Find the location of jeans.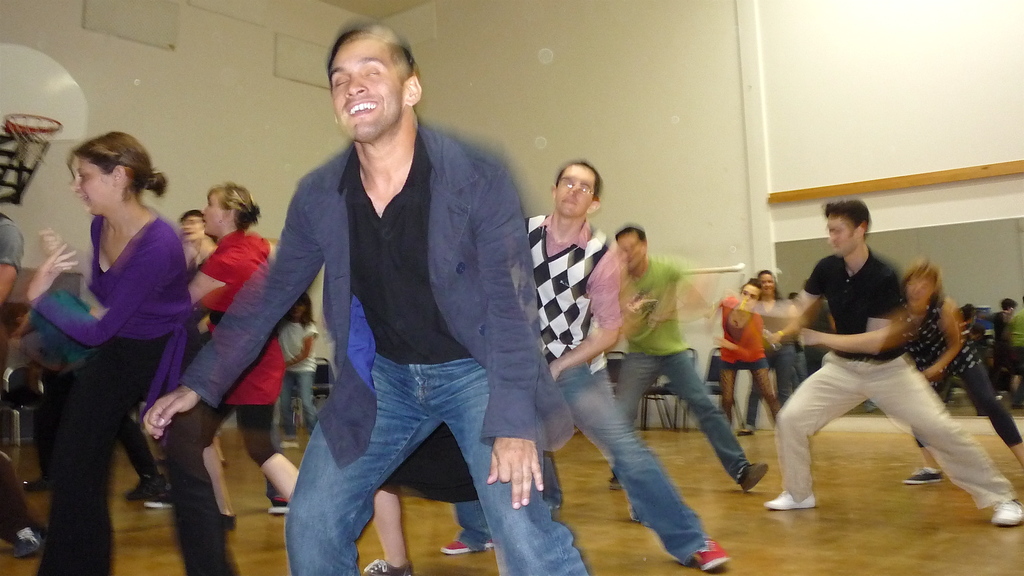
Location: x1=558, y1=372, x2=708, y2=561.
